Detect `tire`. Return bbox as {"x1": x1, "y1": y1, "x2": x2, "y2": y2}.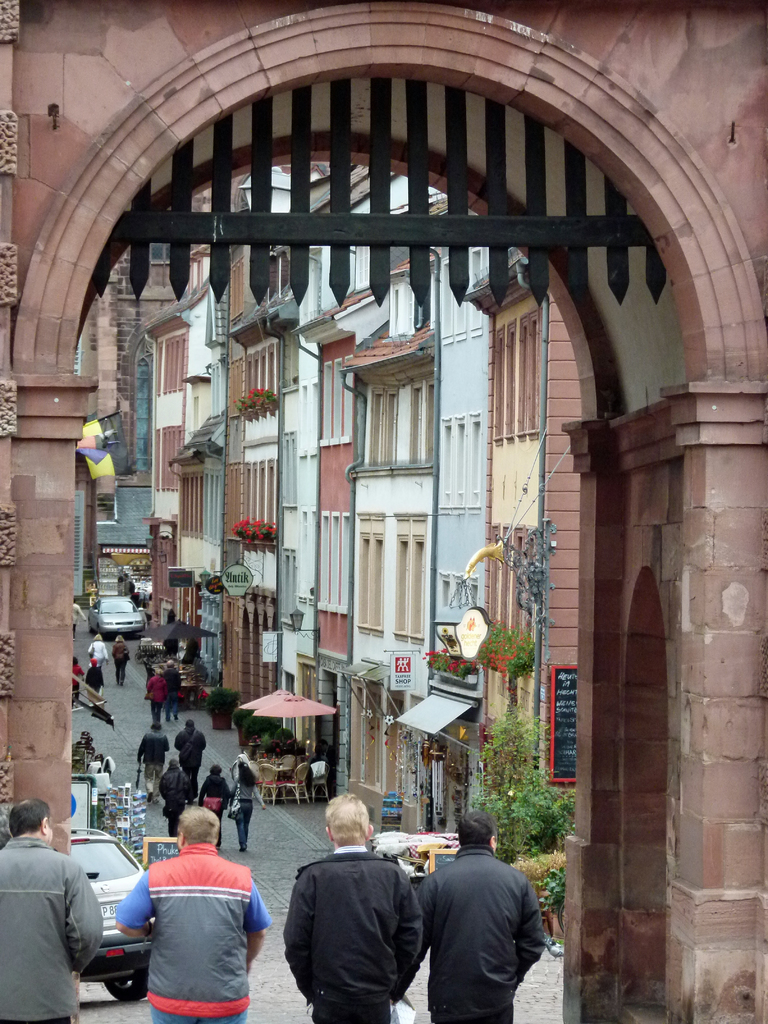
{"x1": 109, "y1": 972, "x2": 145, "y2": 998}.
